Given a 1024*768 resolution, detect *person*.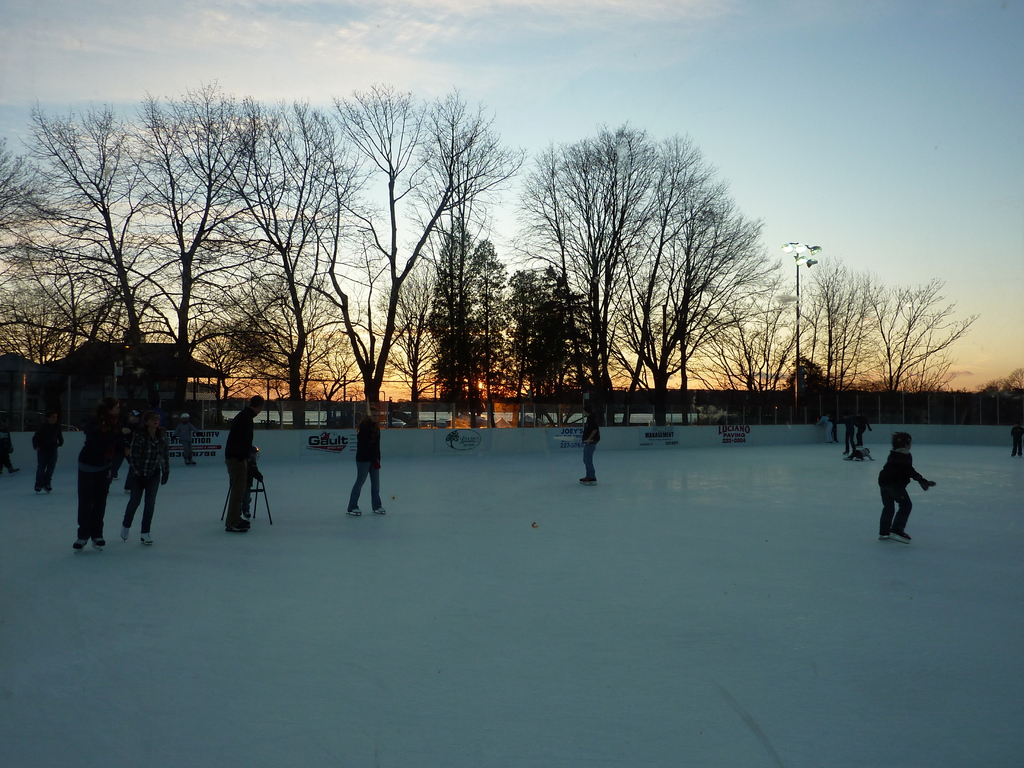
<region>29, 412, 65, 499</region>.
